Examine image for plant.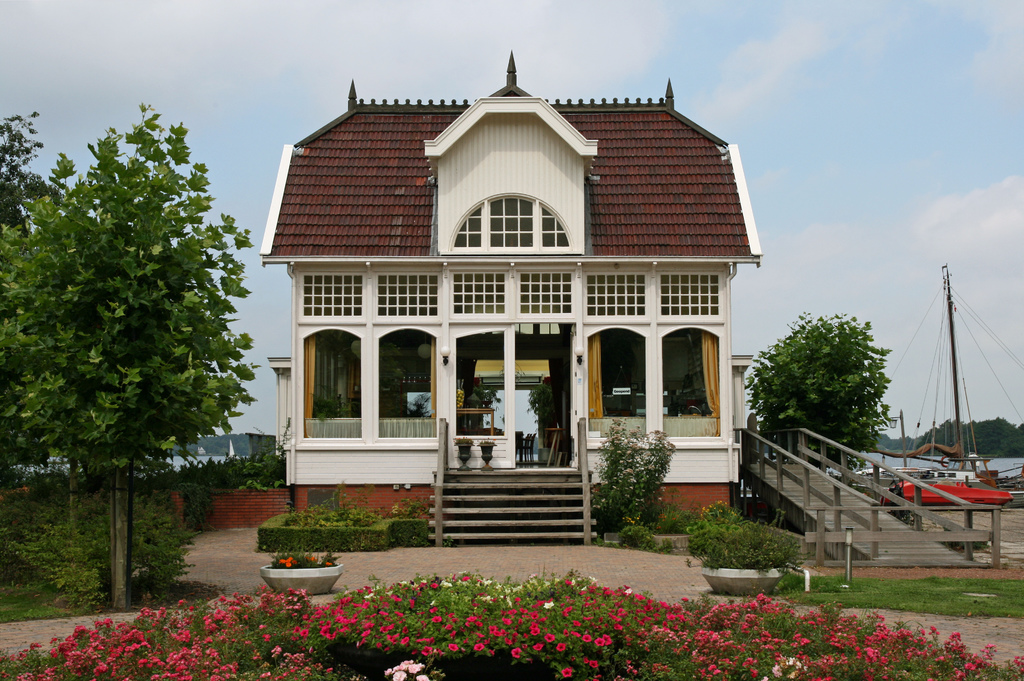
Examination result: locate(455, 433, 474, 447).
